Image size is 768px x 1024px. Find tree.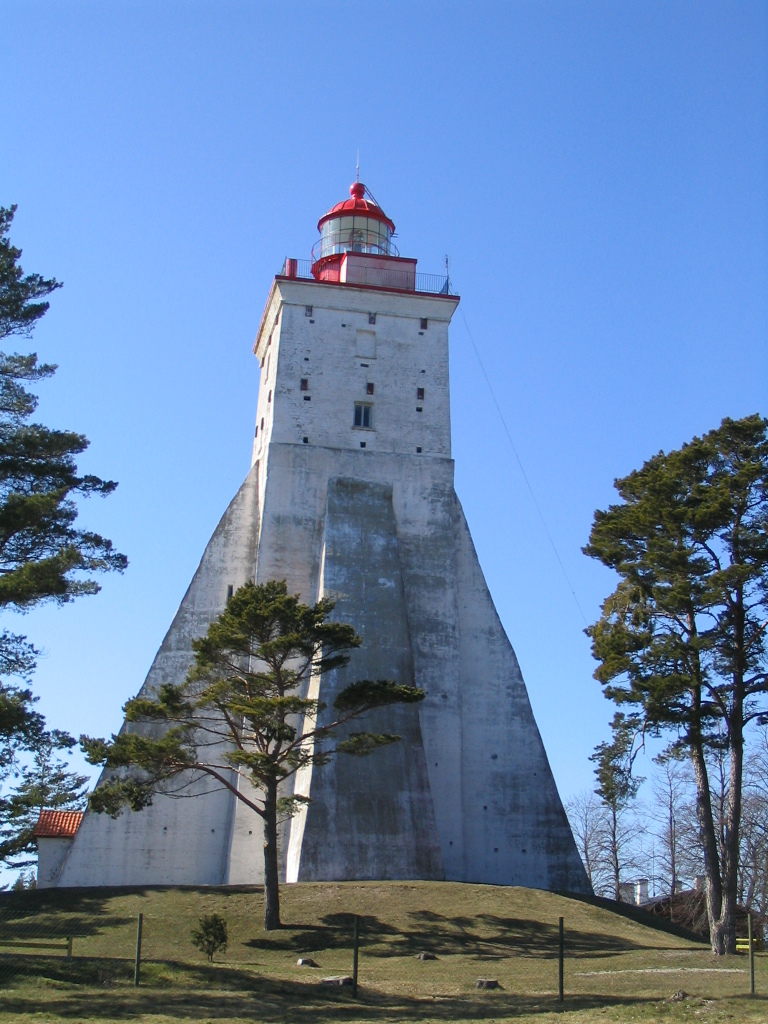
77,575,426,930.
